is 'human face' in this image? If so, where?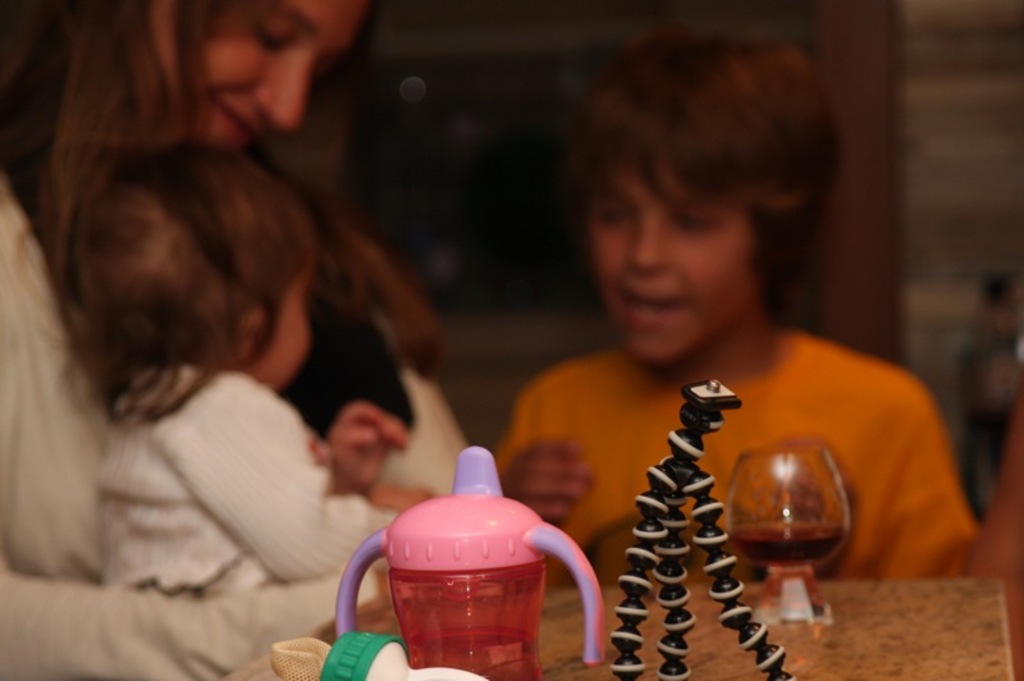
Yes, at {"left": 589, "top": 168, "right": 758, "bottom": 362}.
